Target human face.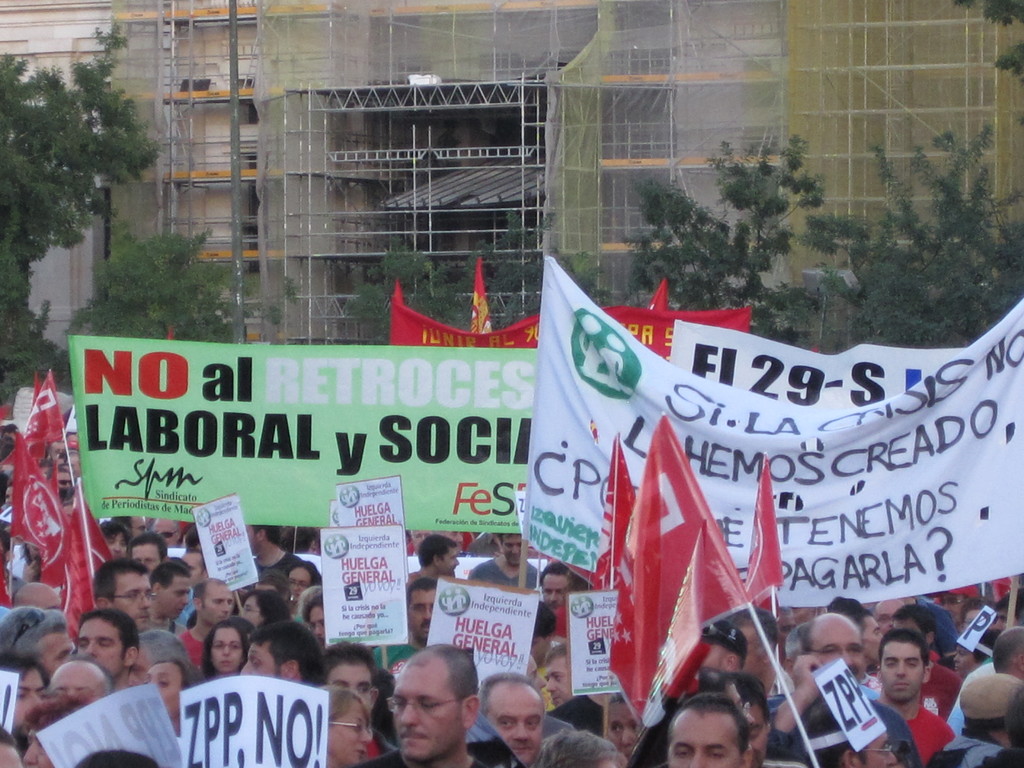
Target region: (307,603,323,646).
